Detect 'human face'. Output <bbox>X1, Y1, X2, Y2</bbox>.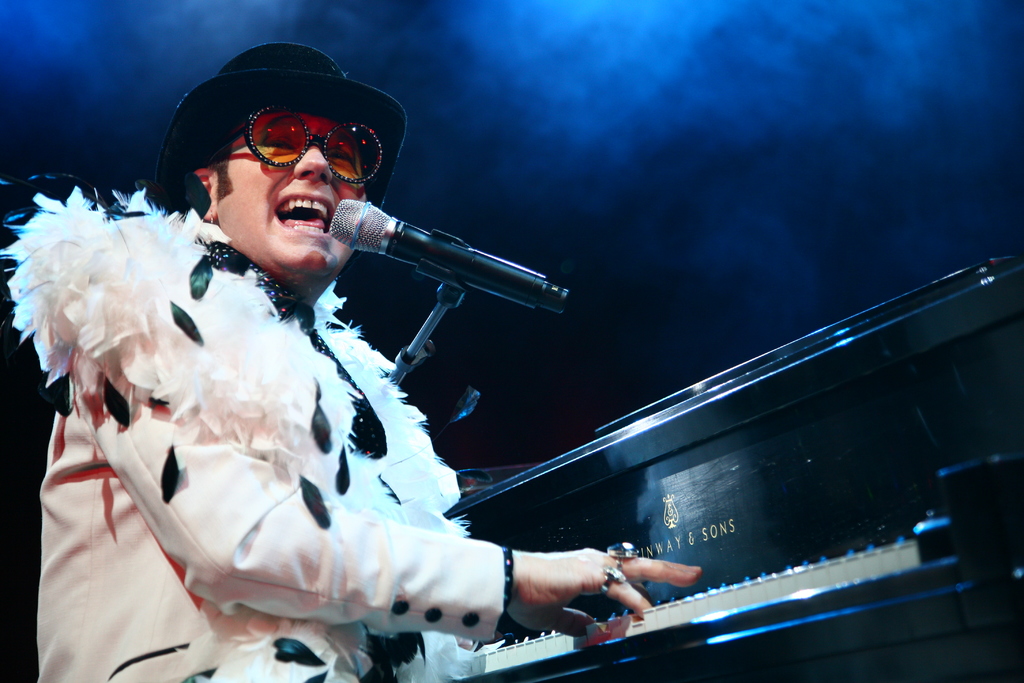
<bbox>213, 114, 366, 281</bbox>.
